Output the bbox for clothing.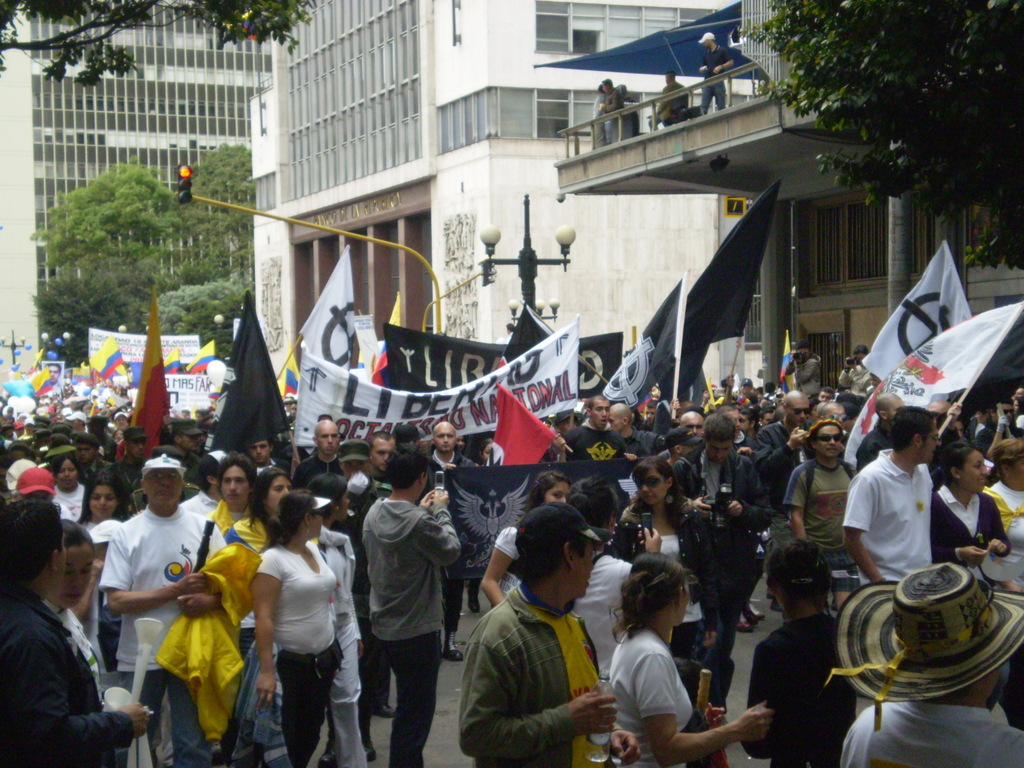
left=840, top=697, right=1023, bottom=767.
